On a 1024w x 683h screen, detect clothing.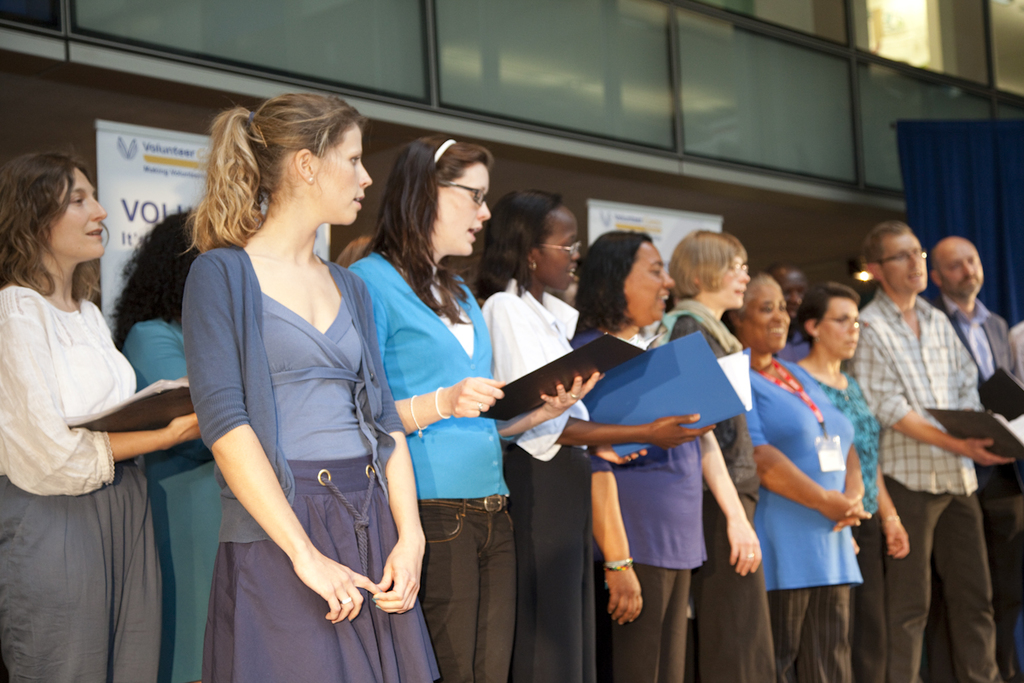
x1=480, y1=272, x2=610, y2=673.
